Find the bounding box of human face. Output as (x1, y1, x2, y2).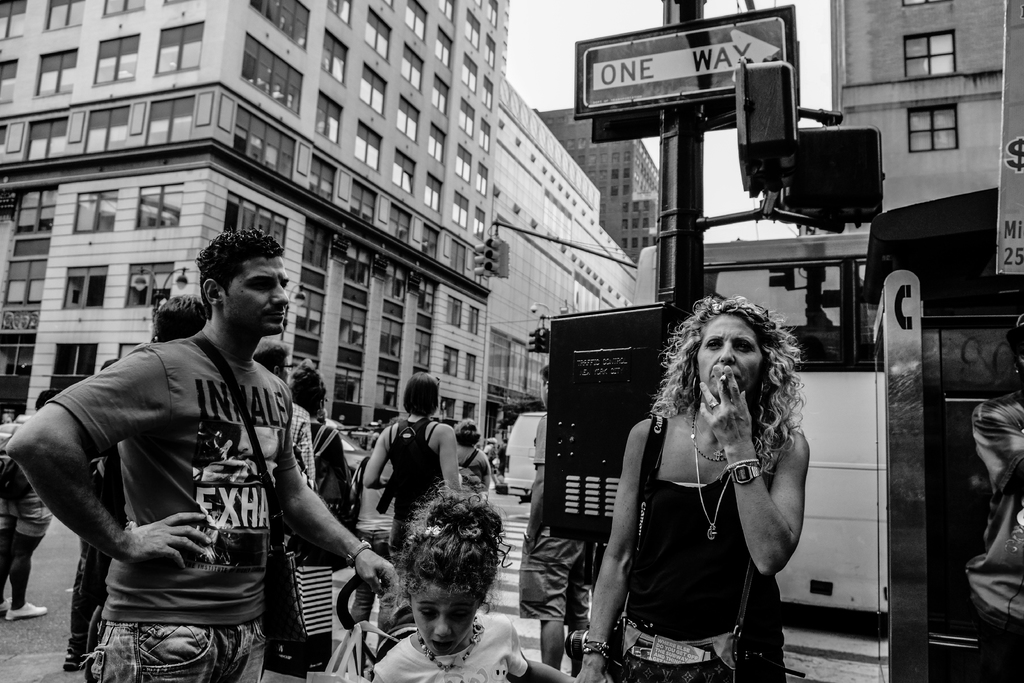
(410, 581, 480, 657).
